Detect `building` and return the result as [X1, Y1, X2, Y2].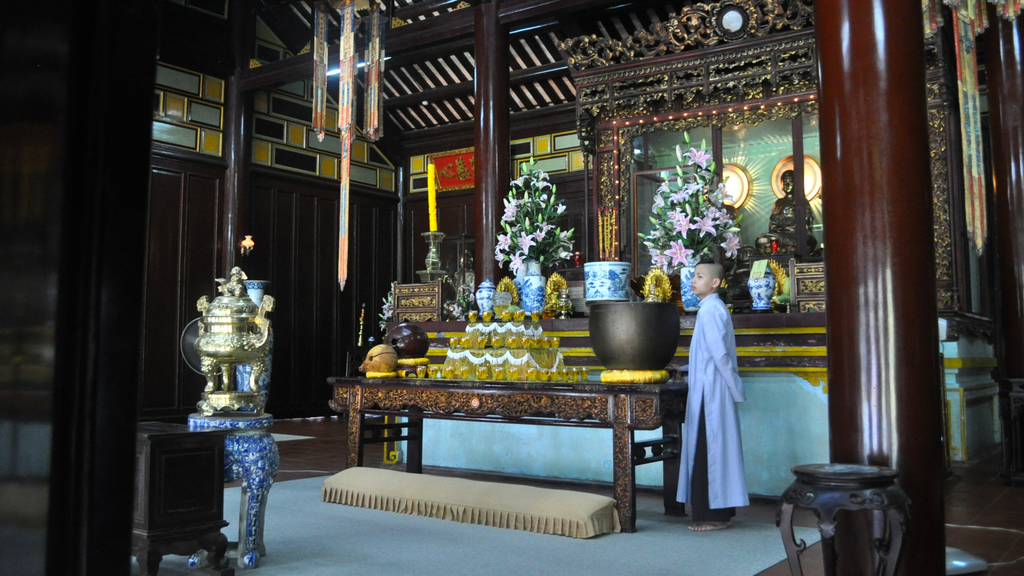
[0, 0, 1023, 575].
